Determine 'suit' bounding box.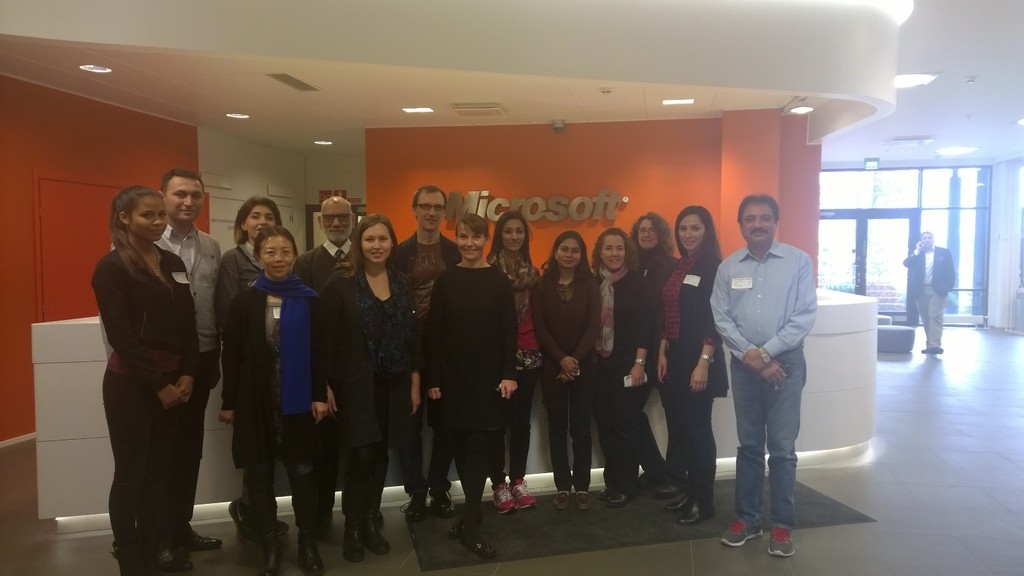
Determined: (left=81, top=163, right=213, bottom=573).
